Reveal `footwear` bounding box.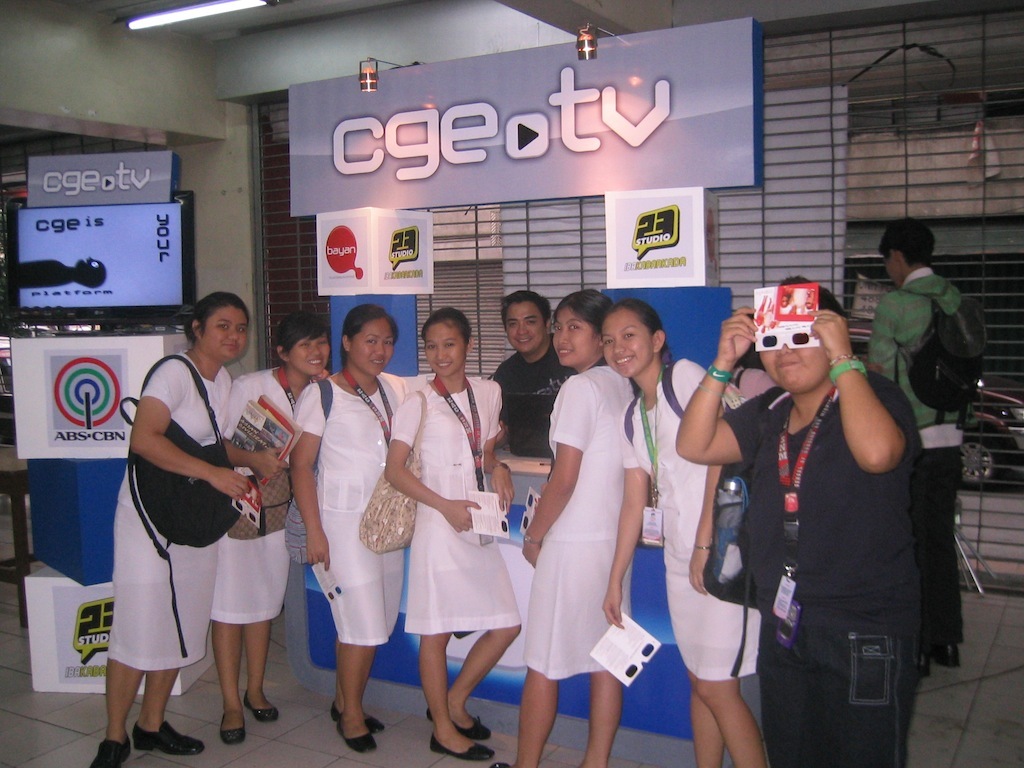
Revealed: 219,712,247,745.
